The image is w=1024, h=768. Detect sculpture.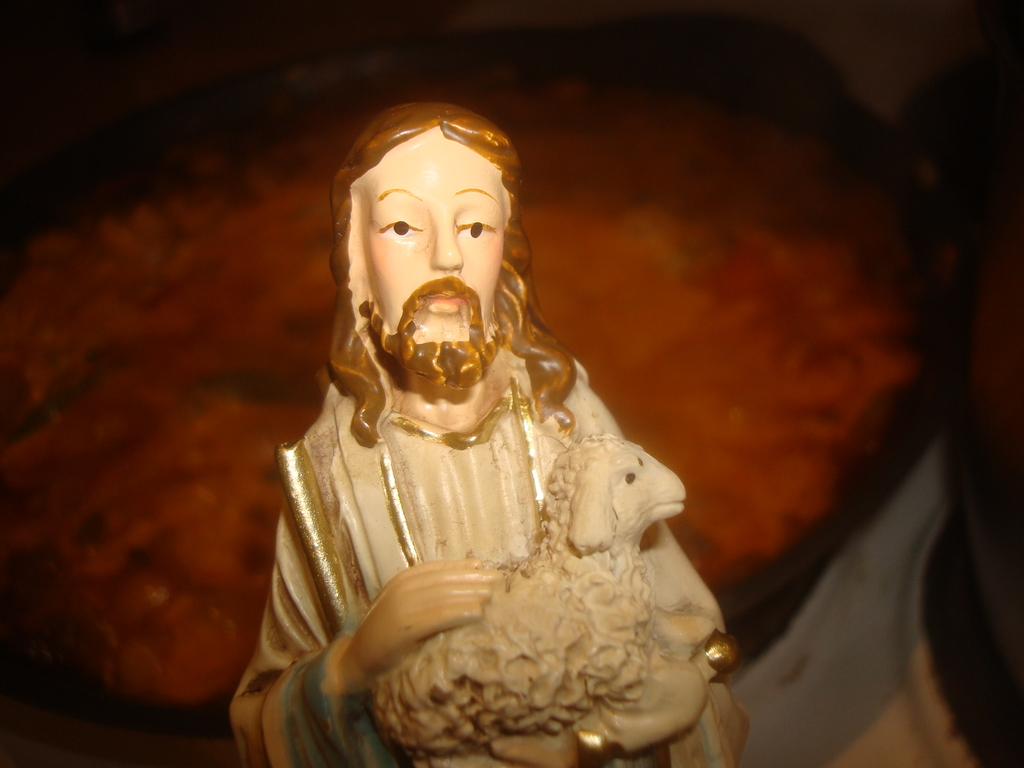
Detection: bbox=(242, 111, 735, 765).
